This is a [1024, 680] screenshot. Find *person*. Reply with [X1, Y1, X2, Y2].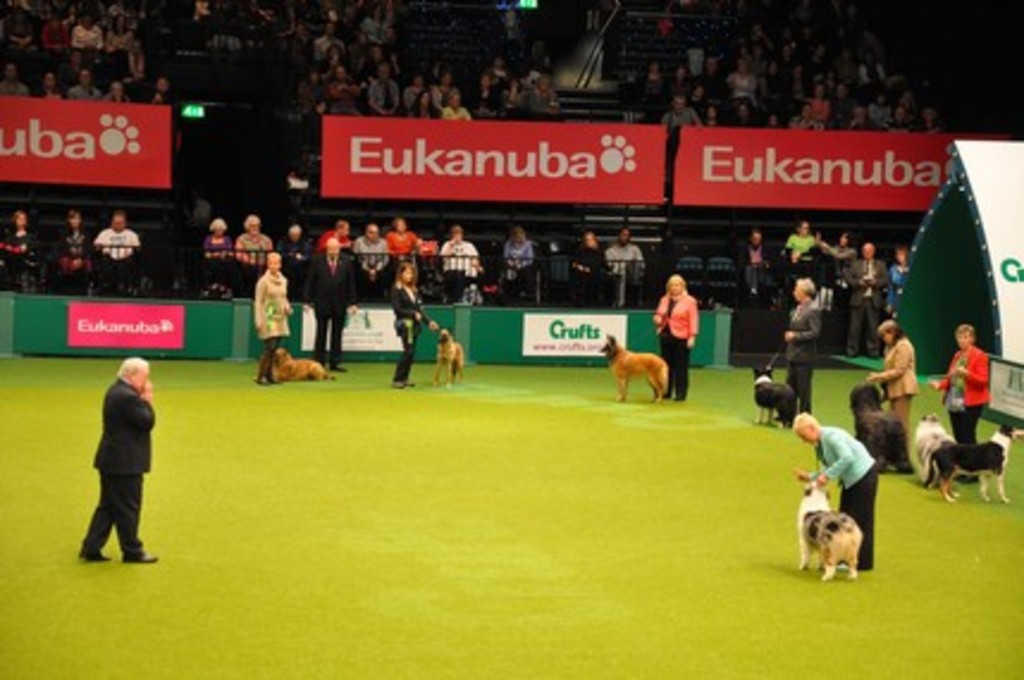
[301, 224, 356, 379].
